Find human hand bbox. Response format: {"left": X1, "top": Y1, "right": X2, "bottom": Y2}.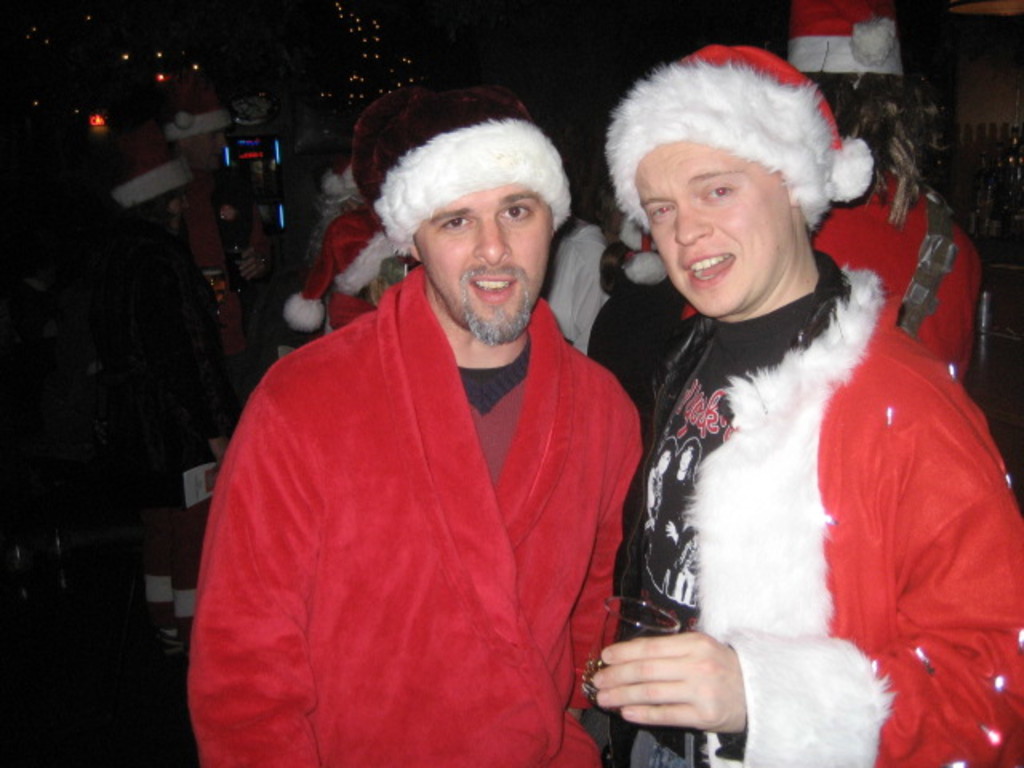
{"left": 210, "top": 440, "right": 232, "bottom": 478}.
